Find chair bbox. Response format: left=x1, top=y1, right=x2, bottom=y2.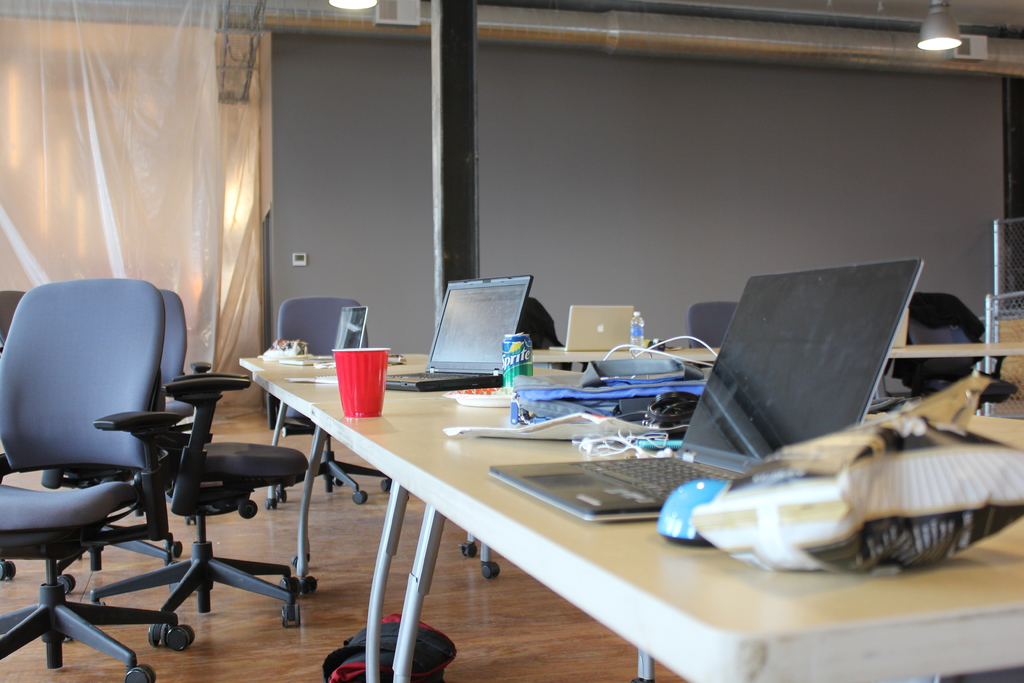
left=684, top=300, right=739, bottom=352.
